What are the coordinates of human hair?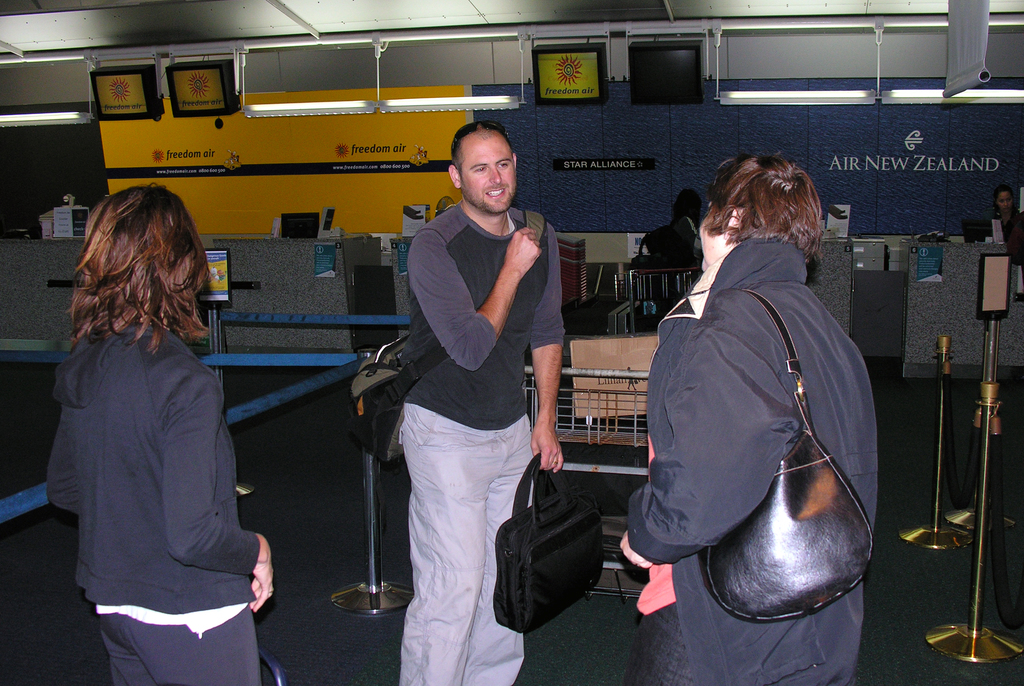
[x1=59, y1=182, x2=210, y2=344].
